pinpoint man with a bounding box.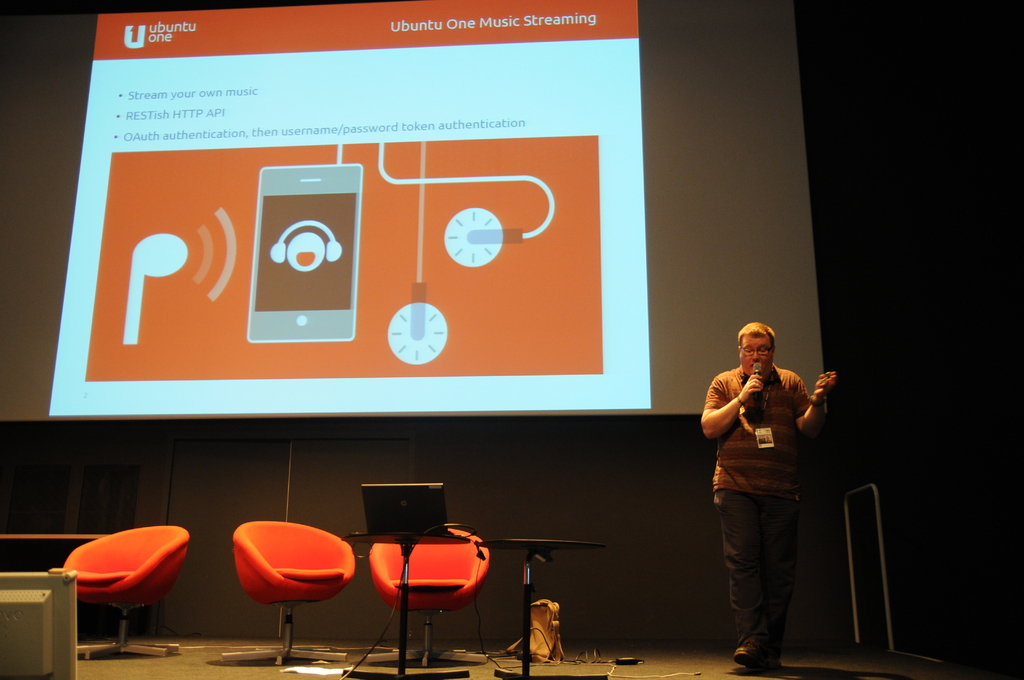
685,313,853,676.
